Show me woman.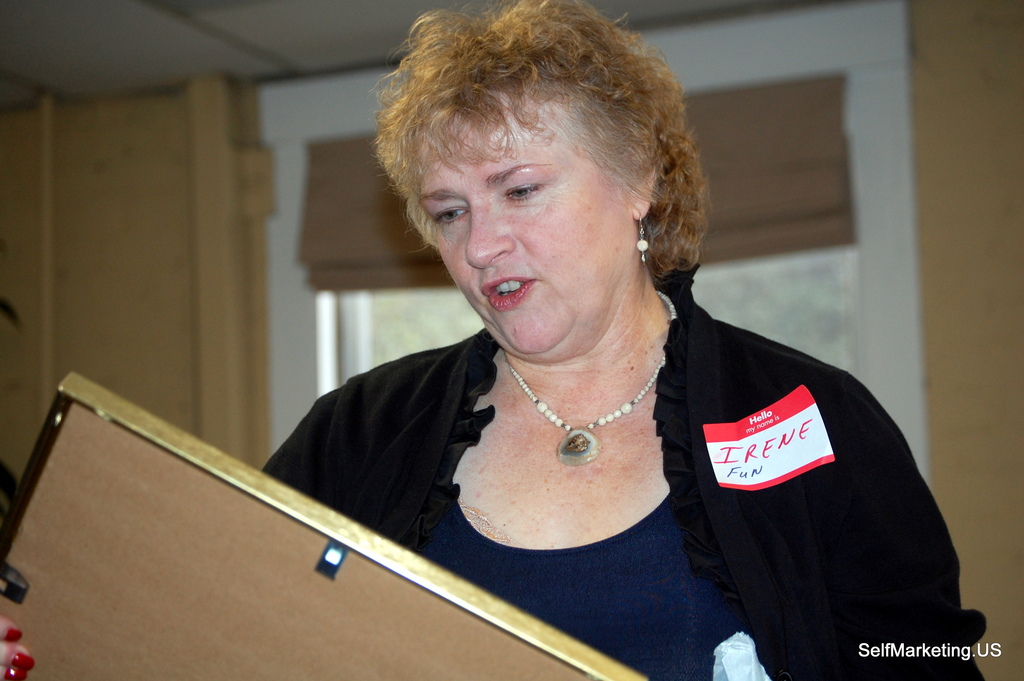
woman is here: (0,0,987,680).
